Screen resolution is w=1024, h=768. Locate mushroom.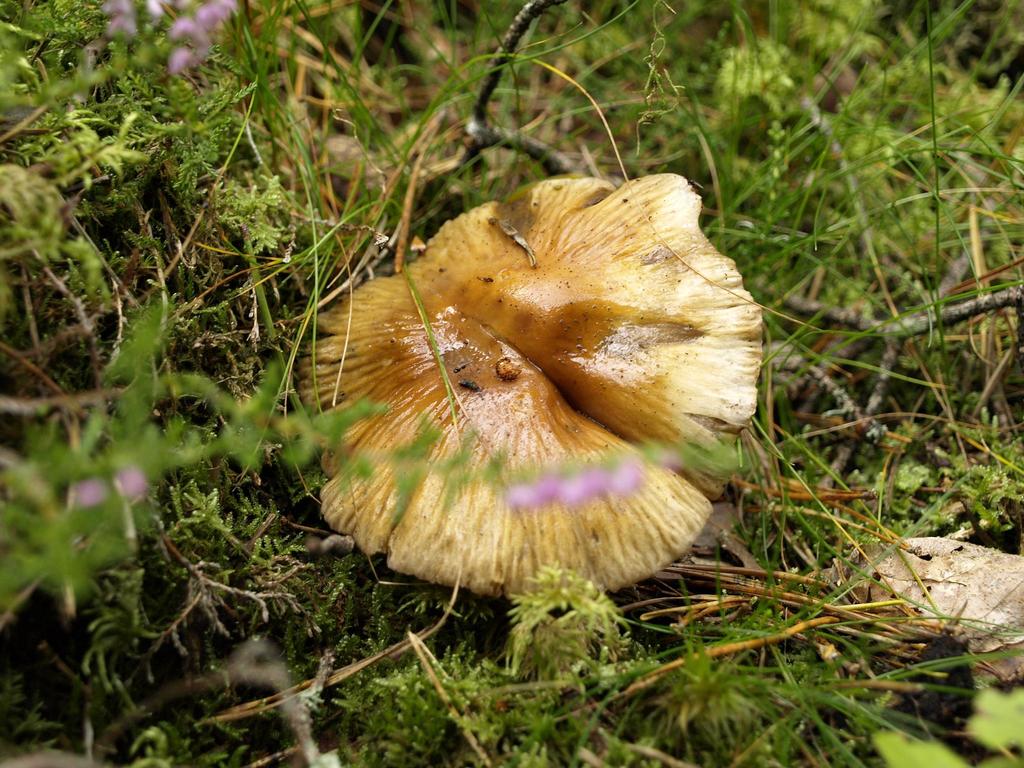
rect(293, 192, 766, 644).
